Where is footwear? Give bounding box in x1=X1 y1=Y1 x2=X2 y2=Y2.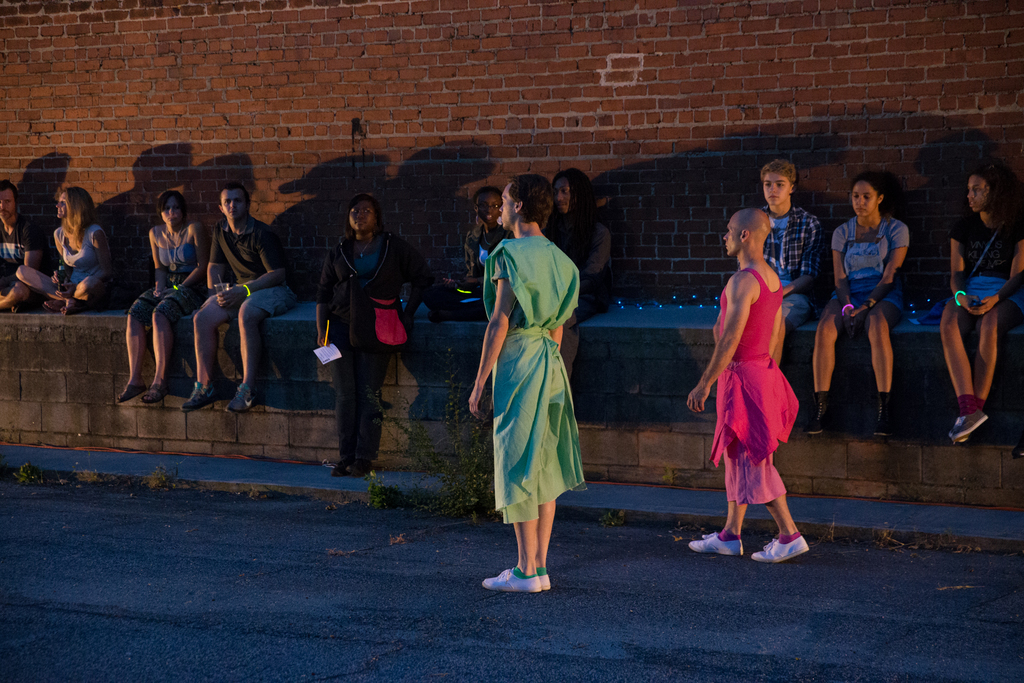
x1=687 y1=530 x2=744 y2=556.
